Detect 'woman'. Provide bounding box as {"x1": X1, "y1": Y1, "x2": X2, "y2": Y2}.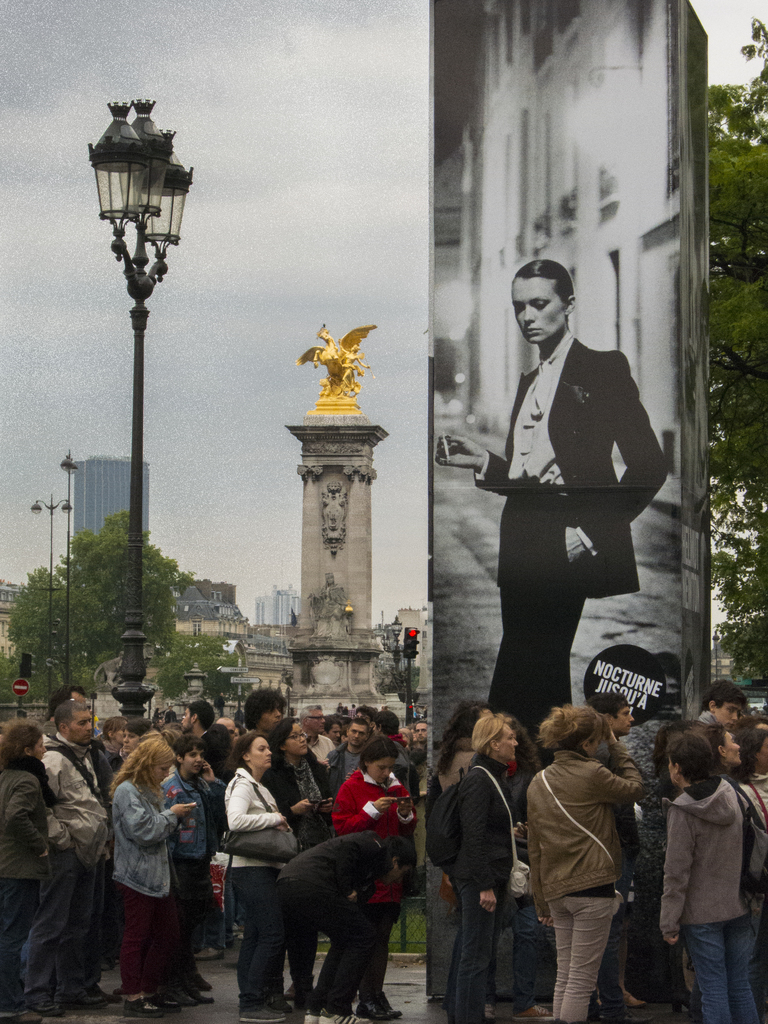
{"x1": 653, "y1": 721, "x2": 767, "y2": 1022}.
